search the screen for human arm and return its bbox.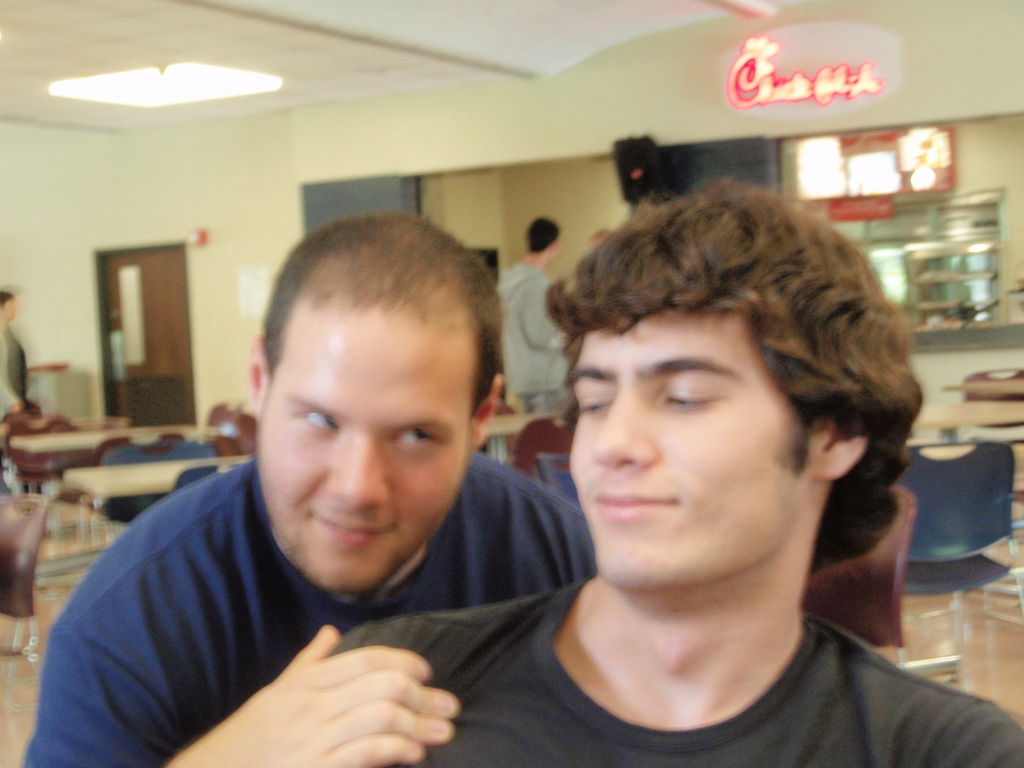
Found: region(922, 706, 1023, 767).
